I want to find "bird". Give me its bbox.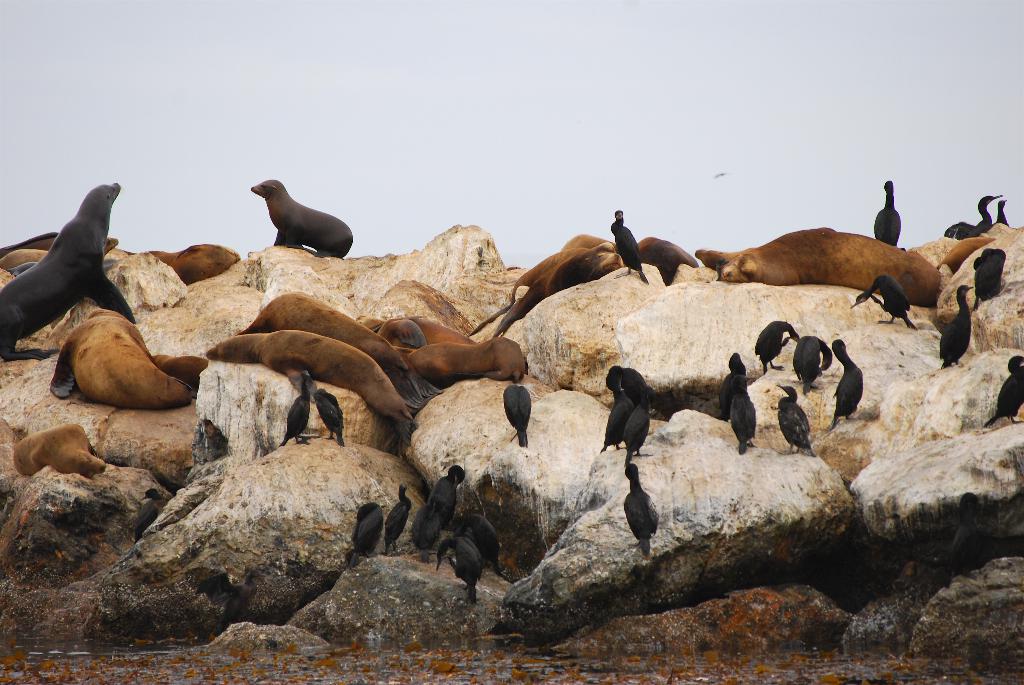
bbox=(724, 375, 758, 451).
